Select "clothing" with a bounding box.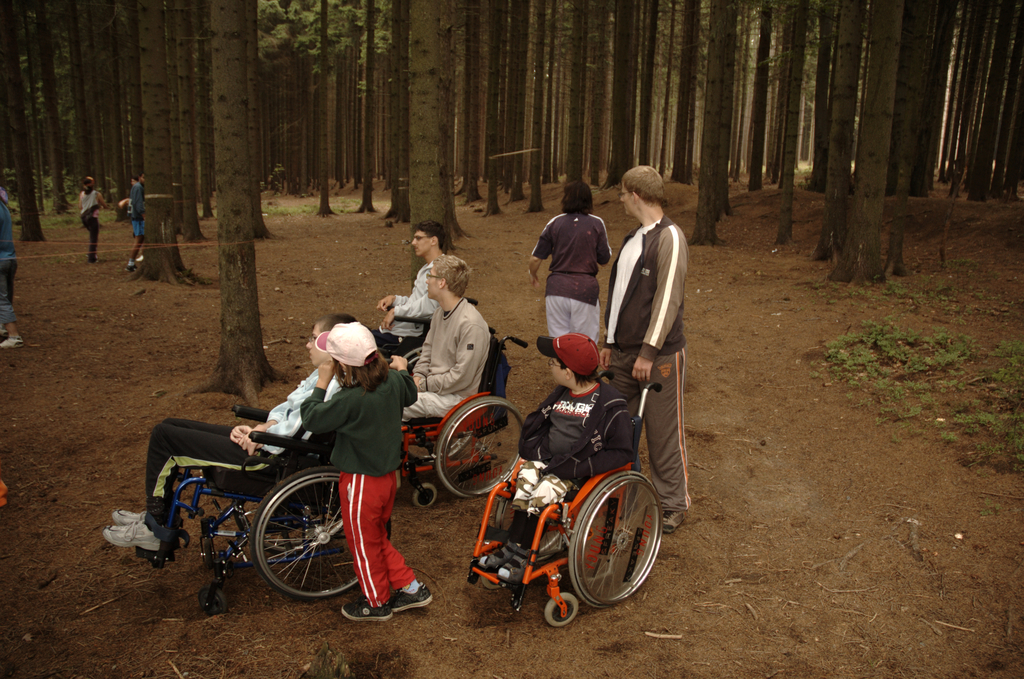
crop(397, 287, 500, 425).
